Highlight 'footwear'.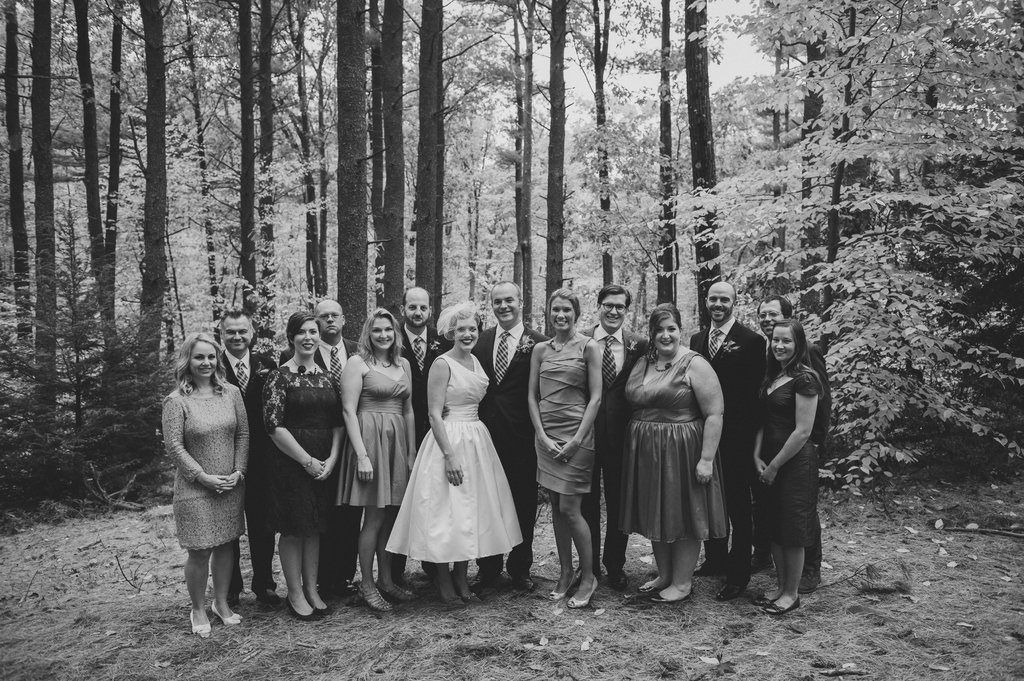
Highlighted region: select_region(751, 589, 780, 604).
